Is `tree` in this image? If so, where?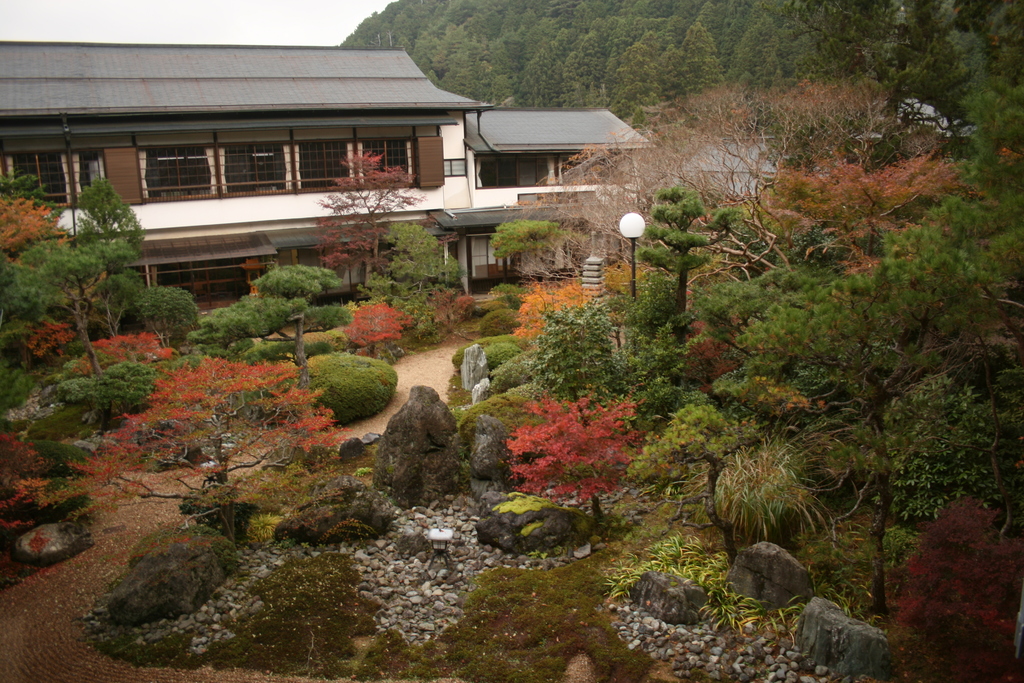
Yes, at <box>630,175,755,327</box>.
